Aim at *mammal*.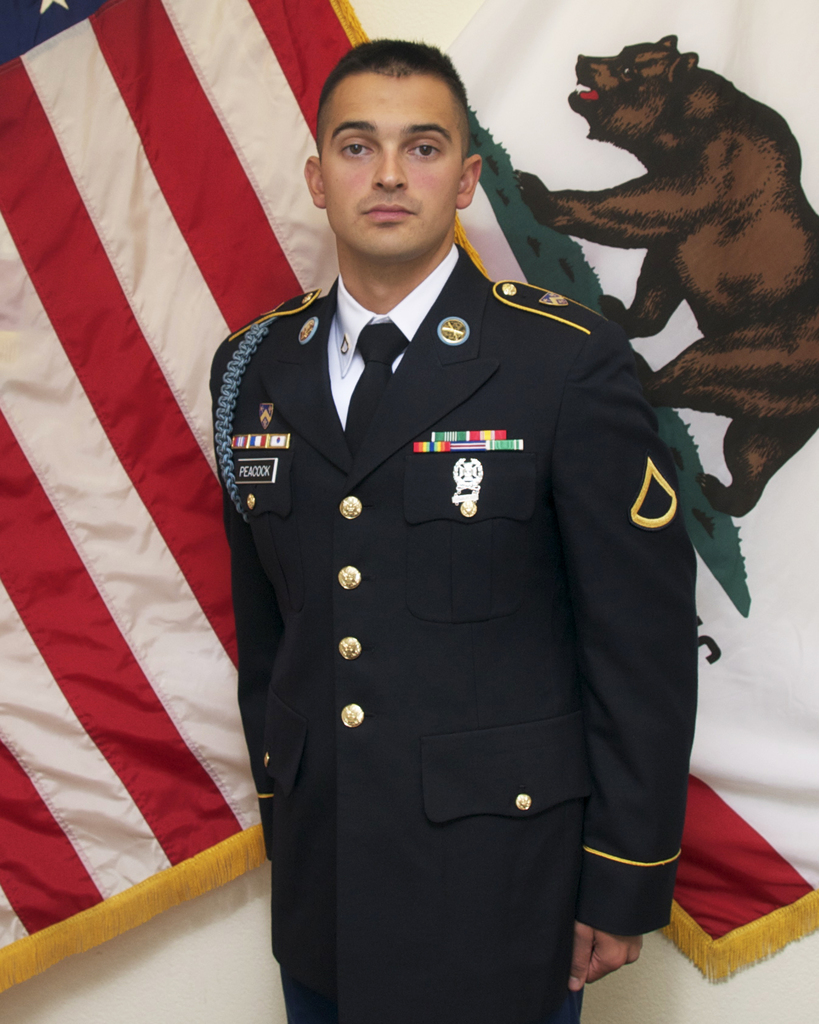
Aimed at rect(512, 30, 818, 516).
